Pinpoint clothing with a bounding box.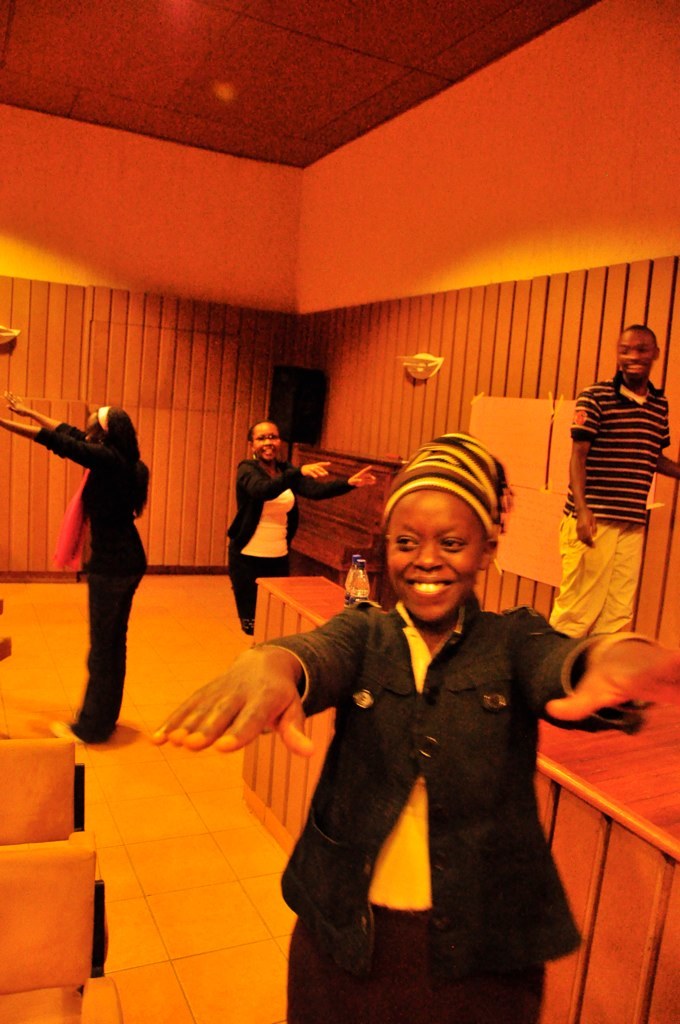
[left=224, top=451, right=357, bottom=625].
